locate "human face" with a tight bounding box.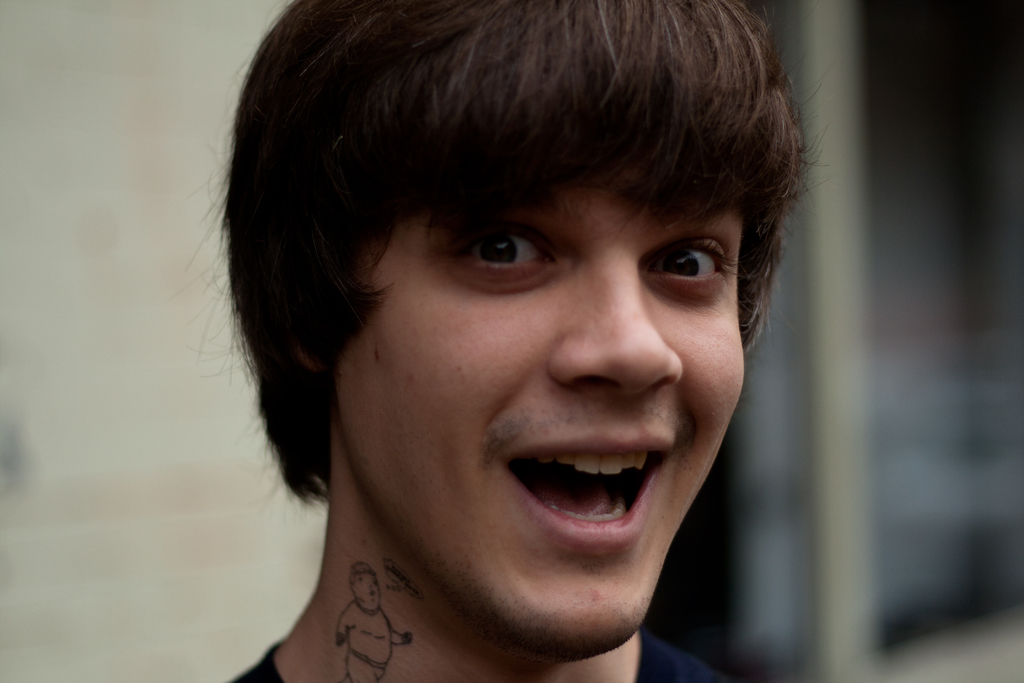
[left=334, top=184, right=746, bottom=659].
